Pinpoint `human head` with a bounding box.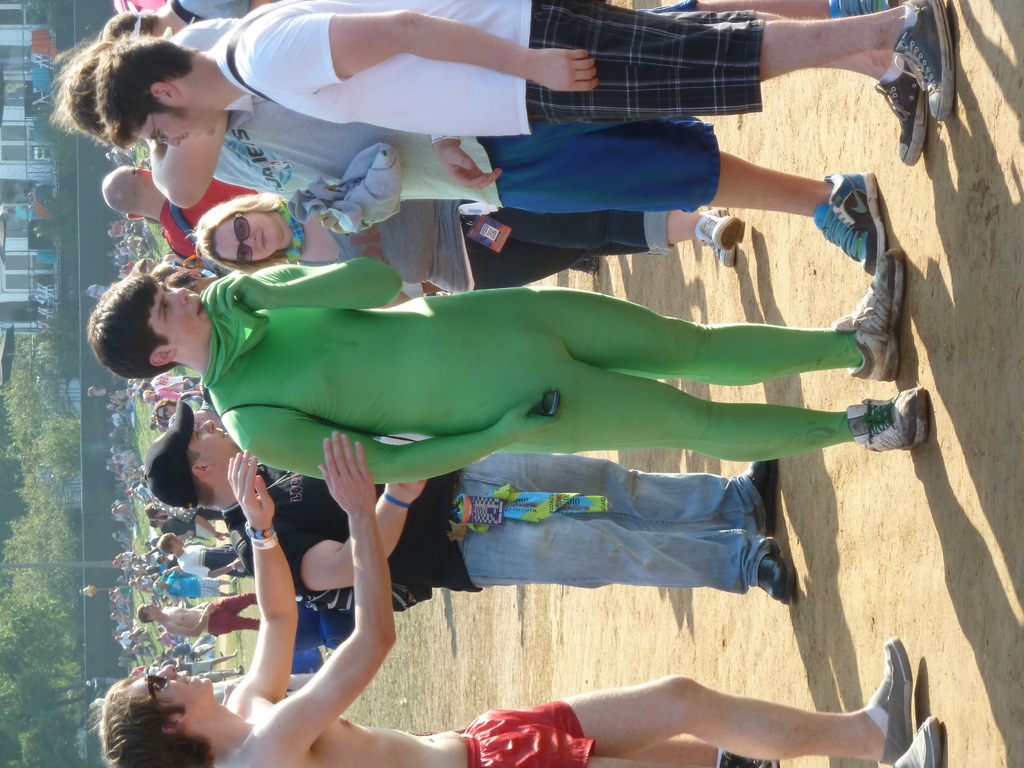
bbox=[138, 259, 156, 271].
